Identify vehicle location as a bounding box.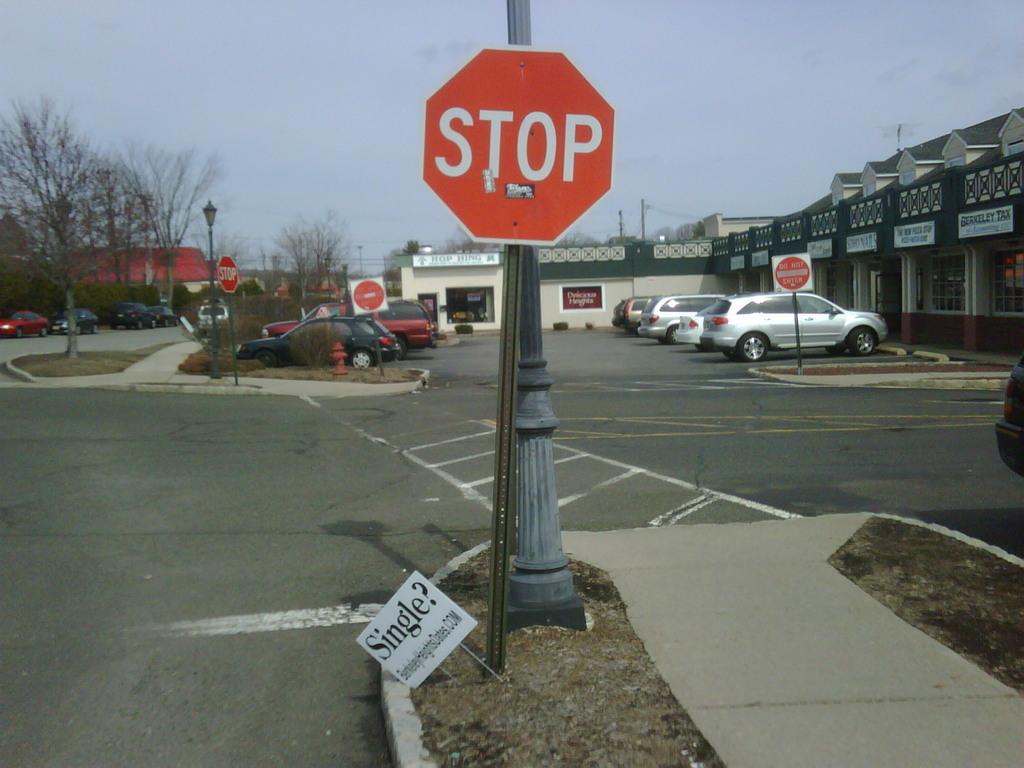
[260, 299, 436, 352].
